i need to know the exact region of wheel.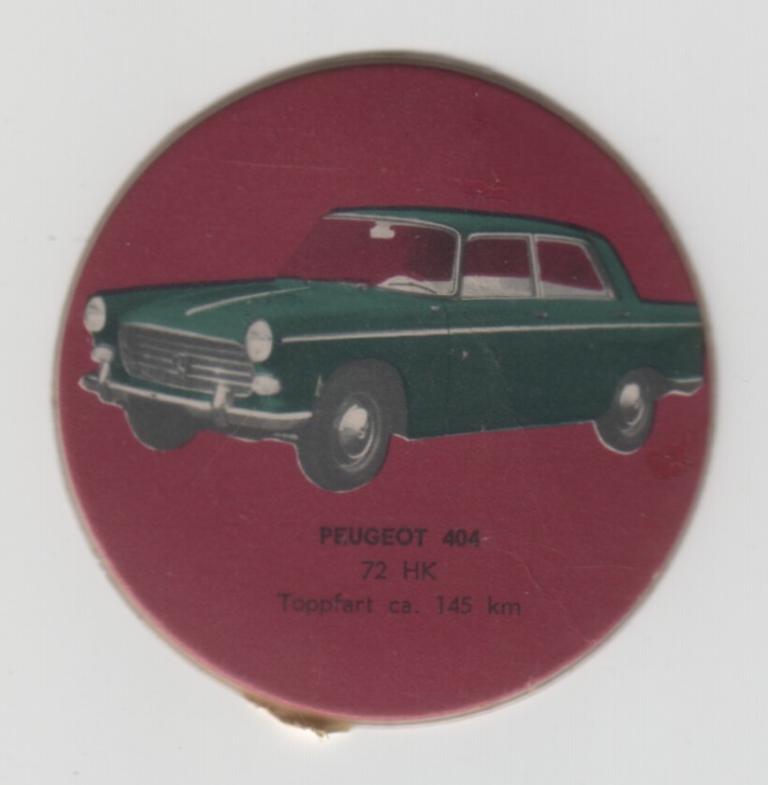
Region: x1=592, y1=366, x2=657, y2=454.
